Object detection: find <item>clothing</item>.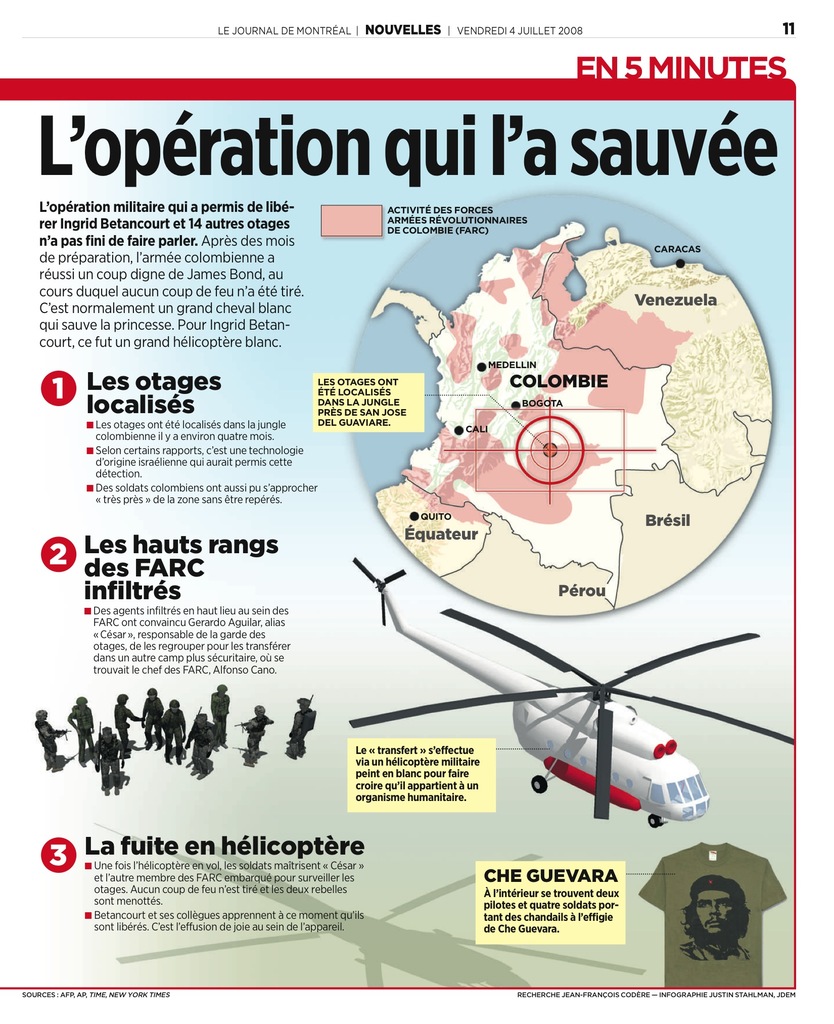
box(72, 701, 91, 762).
